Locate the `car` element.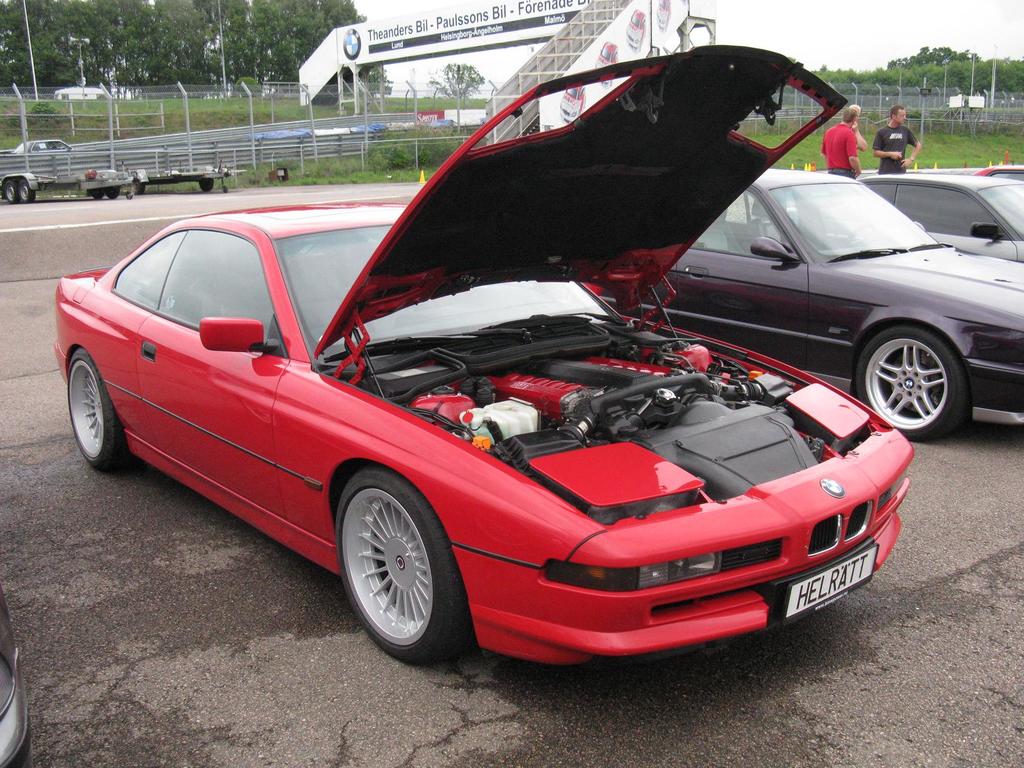
Element bbox: (left=66, top=94, right=916, bottom=673).
